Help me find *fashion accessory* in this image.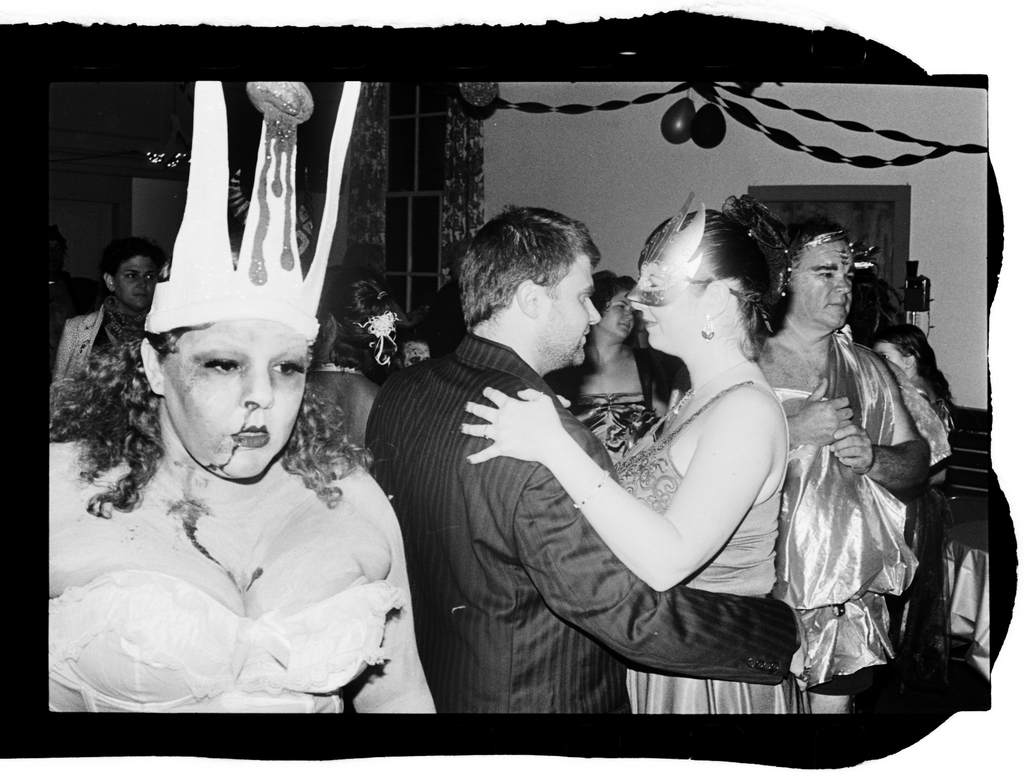
Found it: (left=625, top=188, right=761, bottom=313).
